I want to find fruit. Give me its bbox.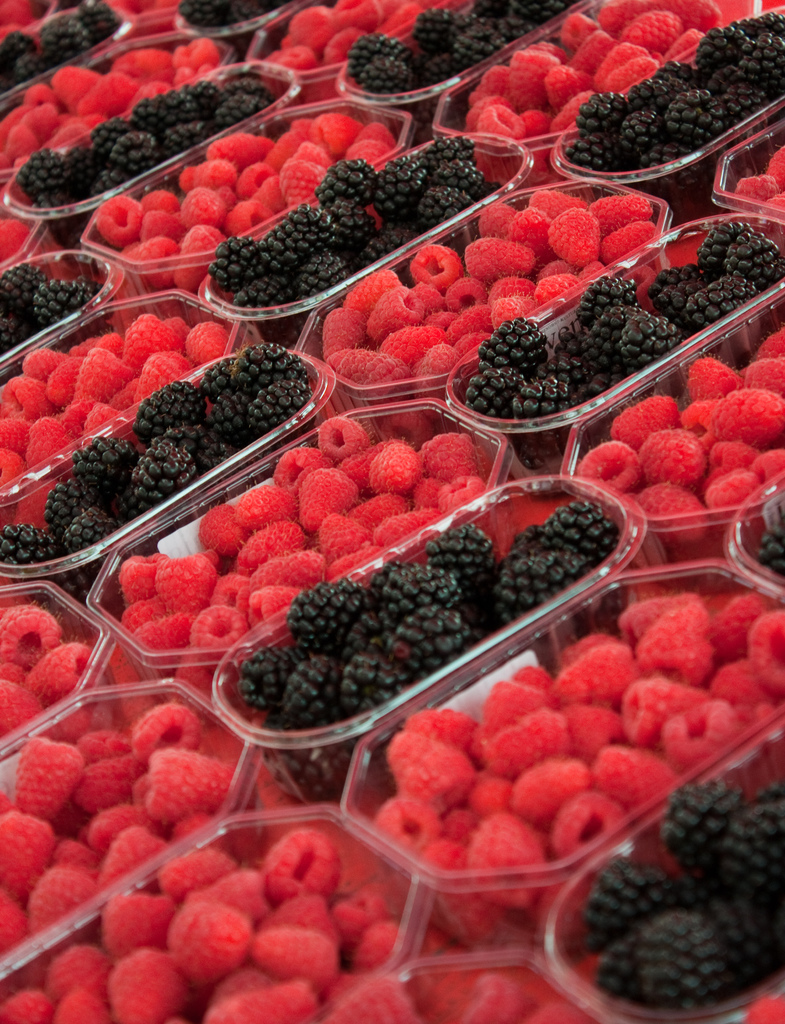
Rect(421, 433, 477, 485).
